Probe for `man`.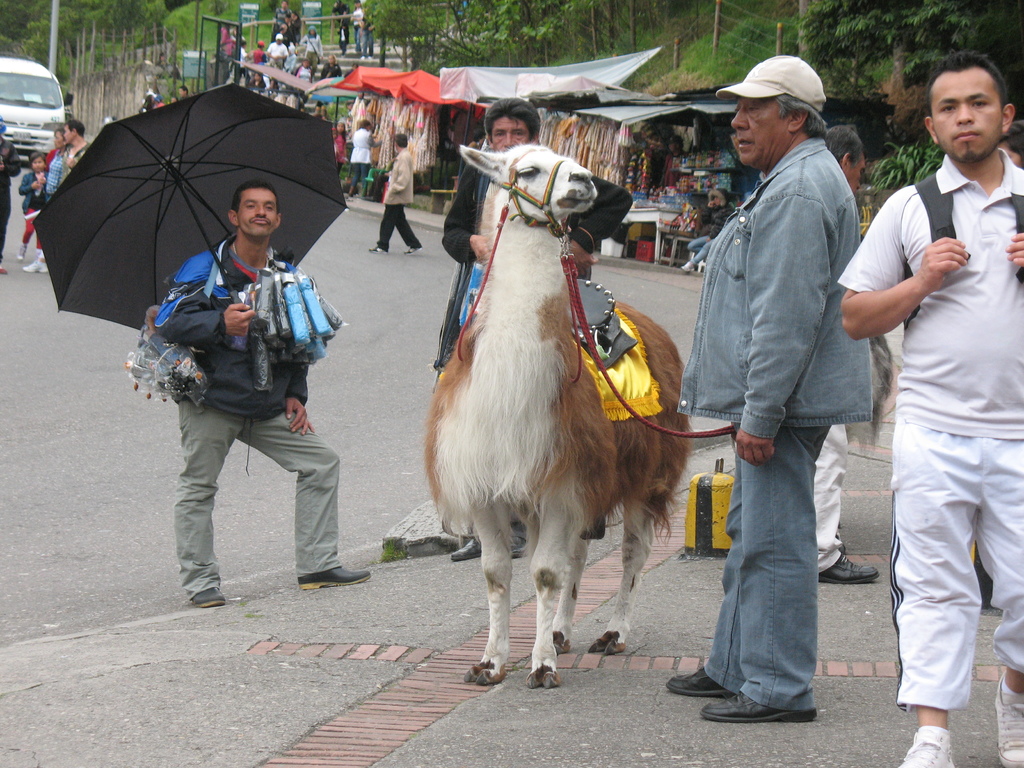
Probe result: <box>812,119,897,587</box>.
